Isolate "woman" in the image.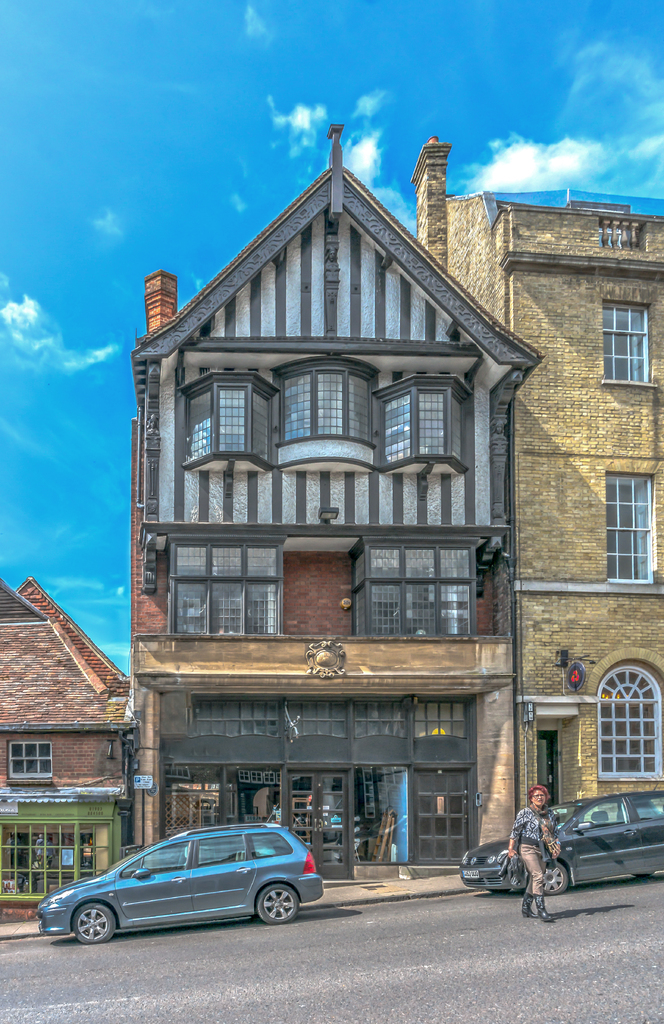
Isolated region: <box>505,783,562,919</box>.
